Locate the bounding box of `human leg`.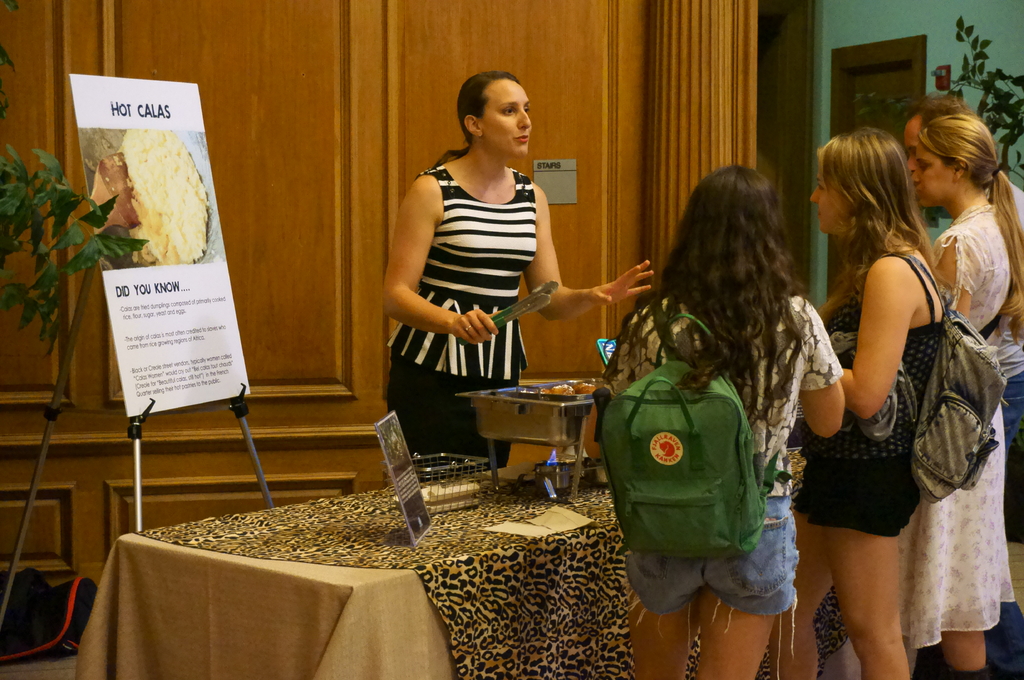
Bounding box: x1=824 y1=518 x2=908 y2=679.
